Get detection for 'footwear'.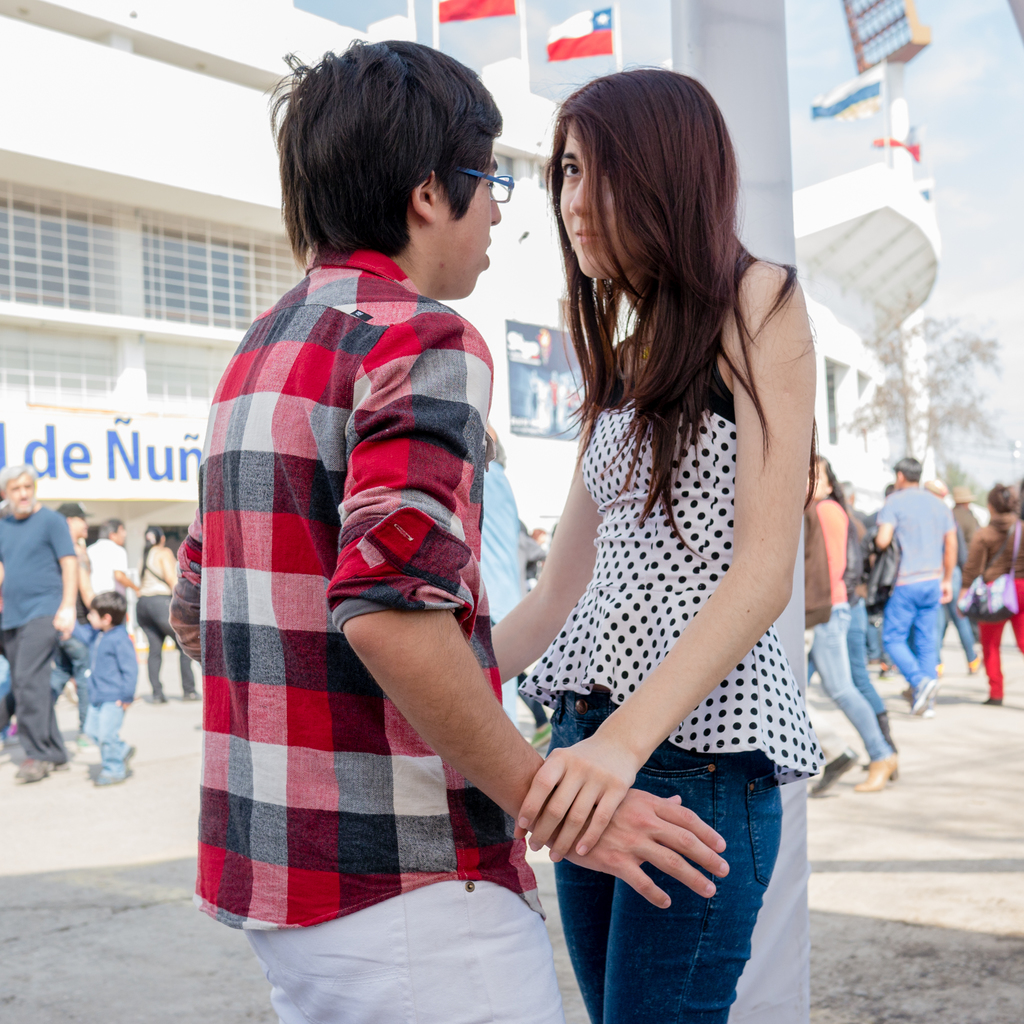
Detection: rect(921, 674, 936, 712).
